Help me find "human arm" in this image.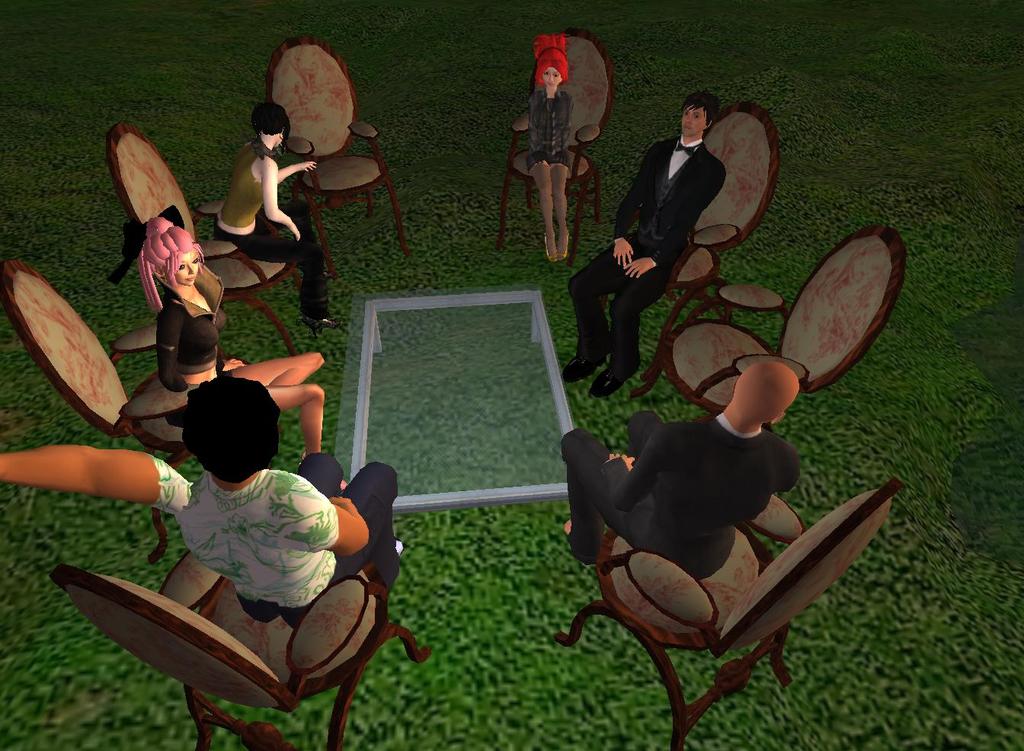
Found it: [619,158,729,281].
